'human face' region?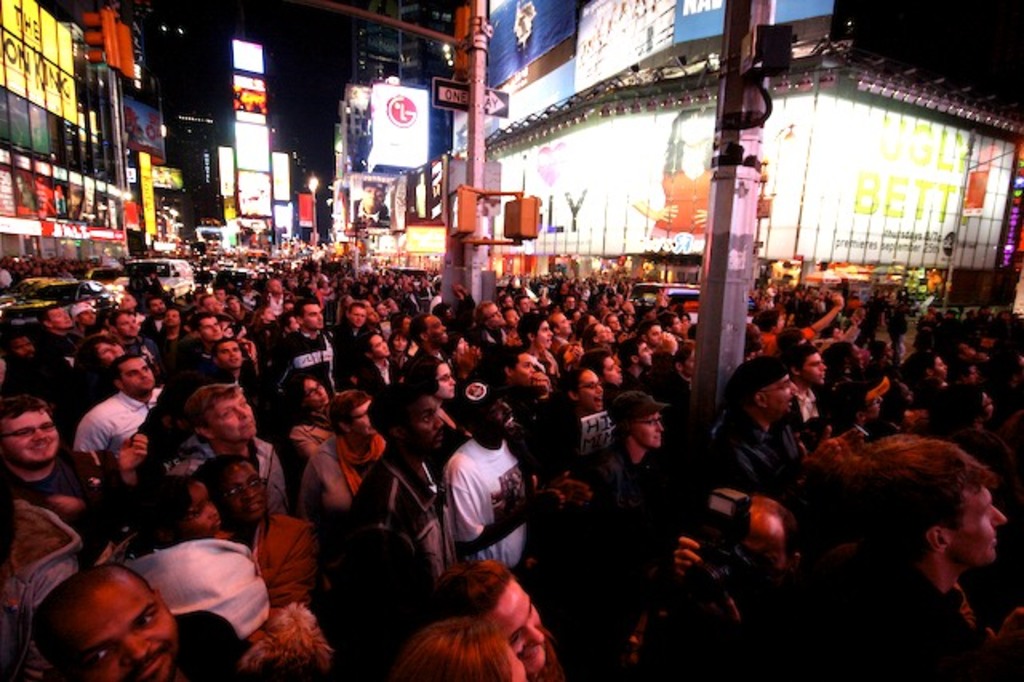
<region>579, 373, 603, 405</region>
